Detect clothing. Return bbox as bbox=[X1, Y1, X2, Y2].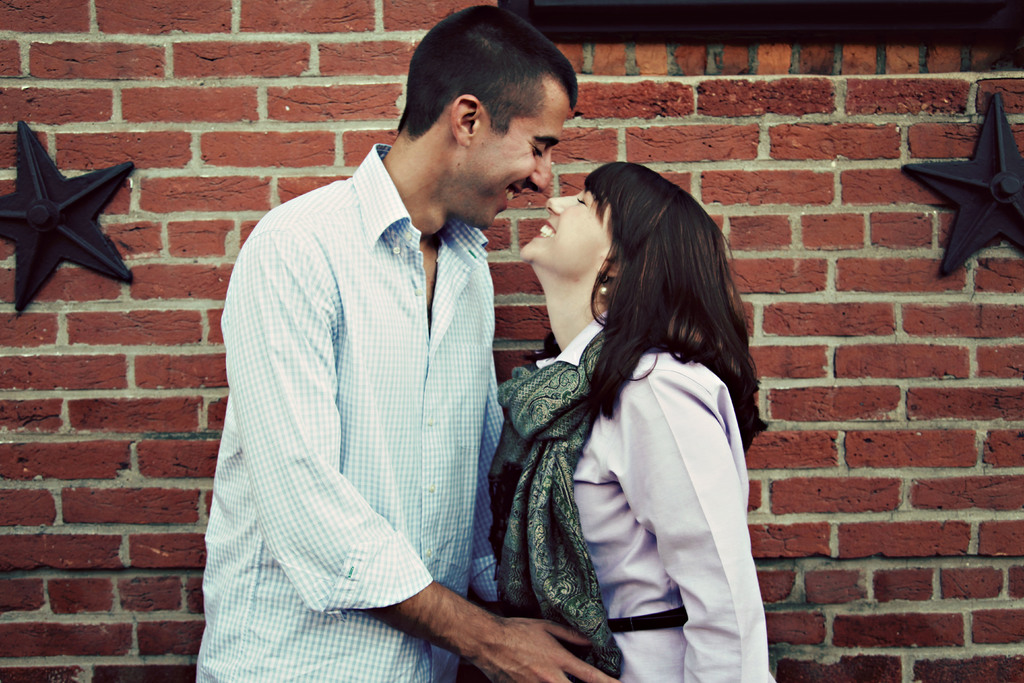
bbox=[494, 296, 780, 682].
